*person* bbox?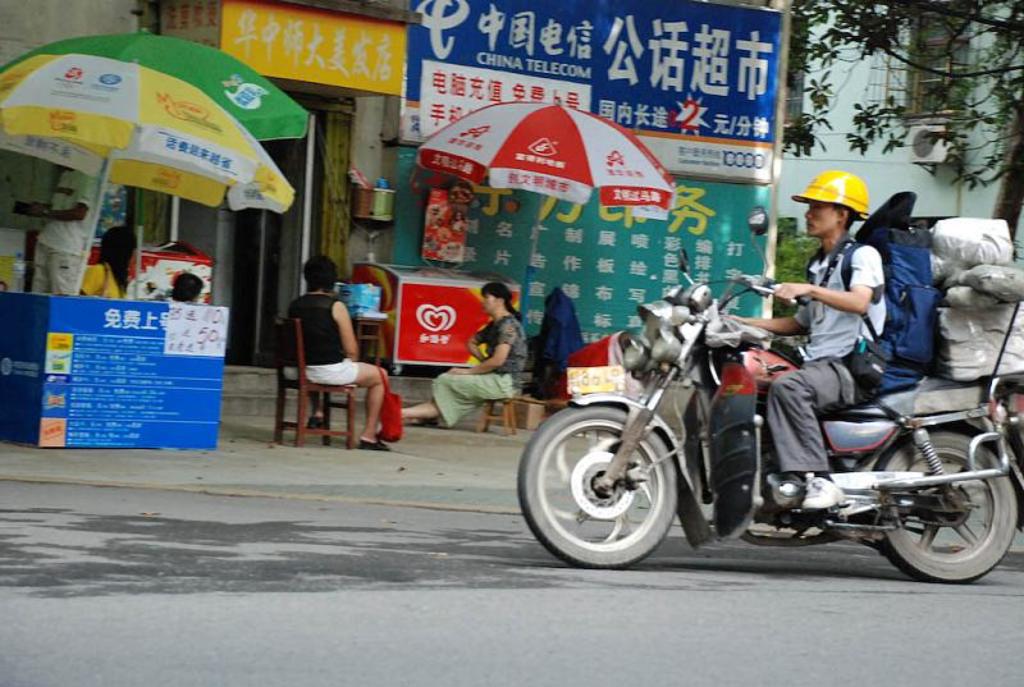
locate(401, 280, 529, 426)
